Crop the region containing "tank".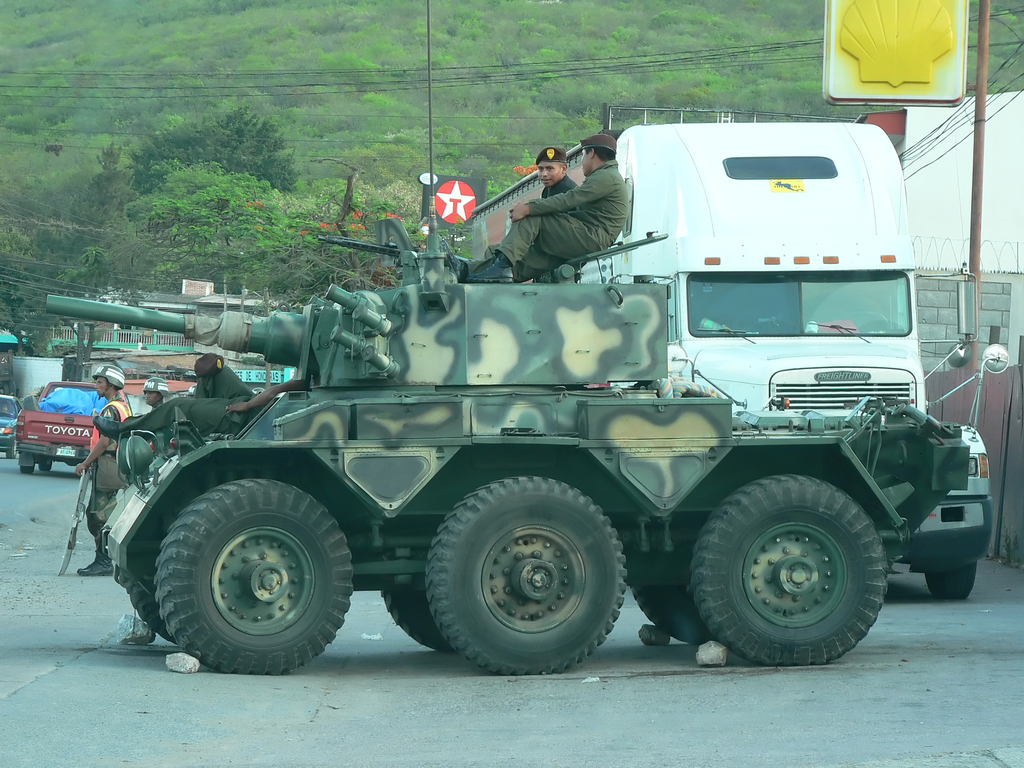
Crop region: (47, 0, 972, 671).
